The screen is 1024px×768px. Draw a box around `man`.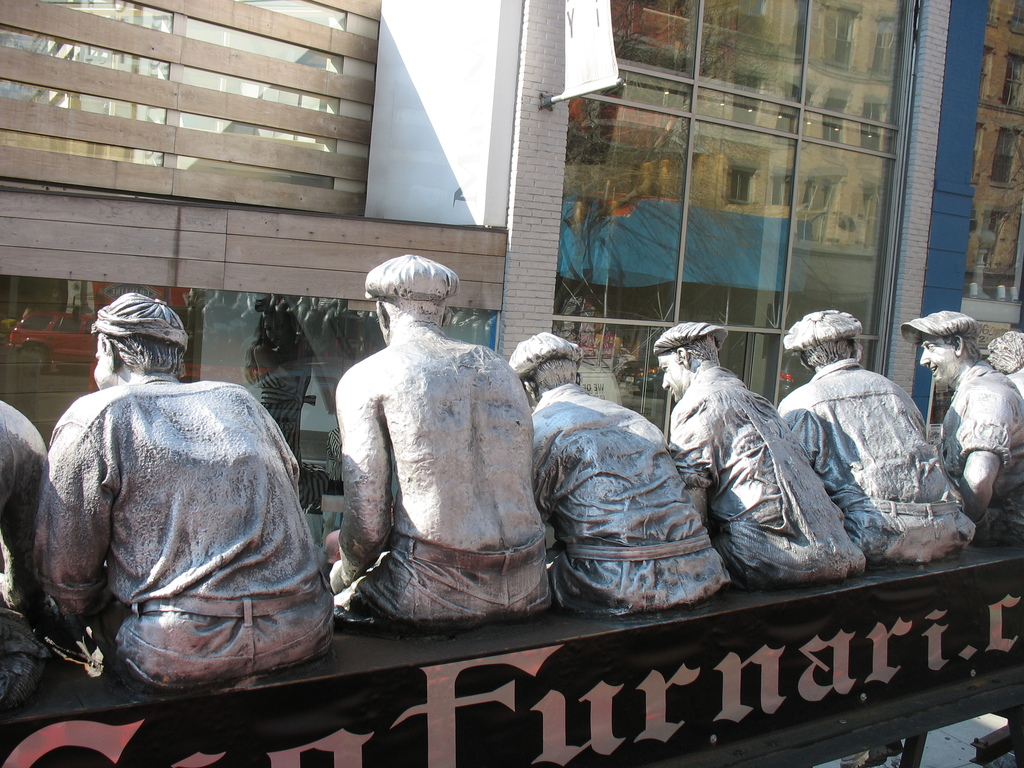
321/254/554/636.
